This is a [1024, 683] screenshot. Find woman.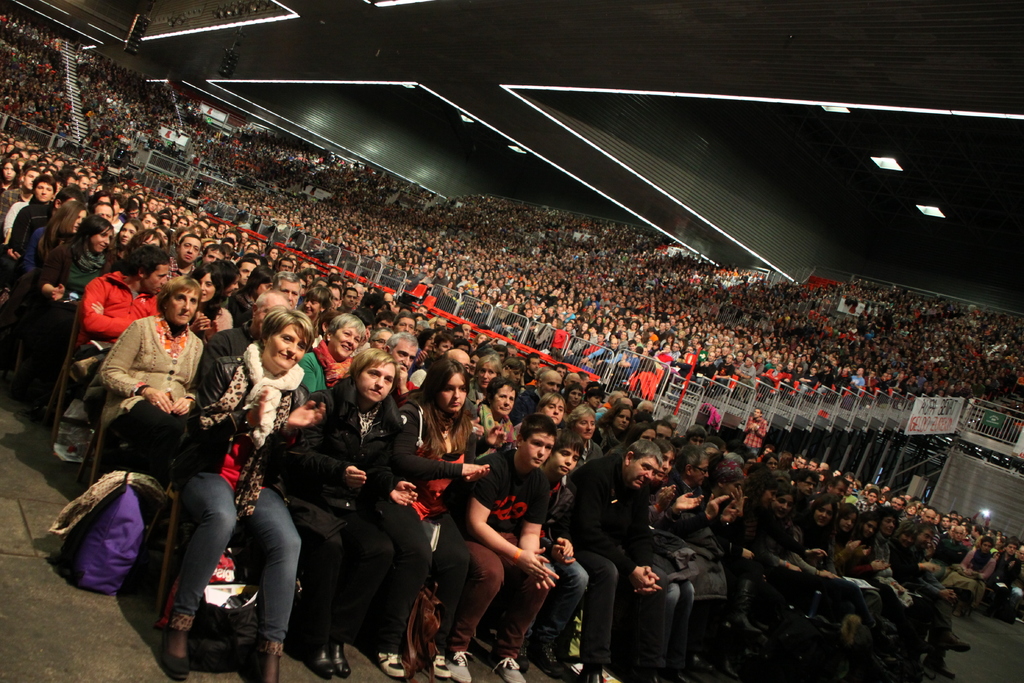
Bounding box: rect(100, 211, 147, 276).
